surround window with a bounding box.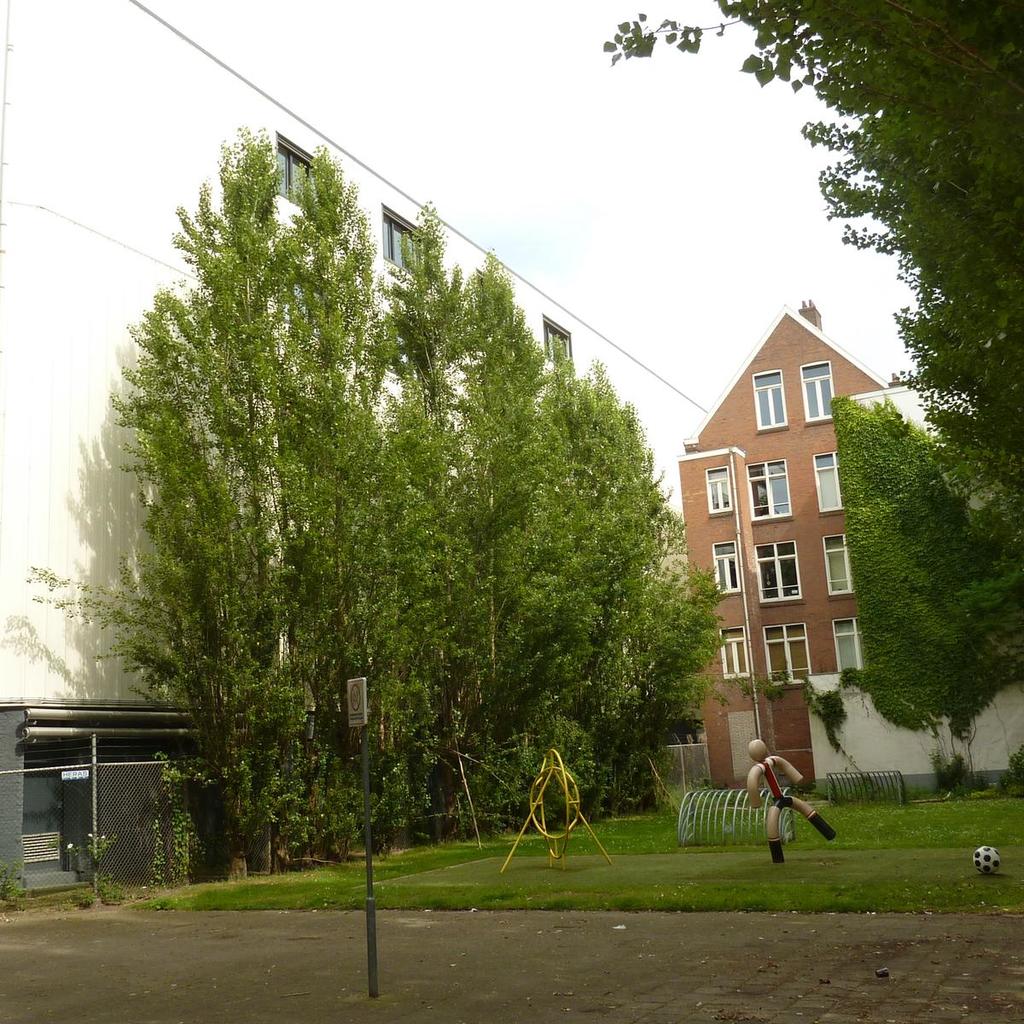
753 374 785 428.
